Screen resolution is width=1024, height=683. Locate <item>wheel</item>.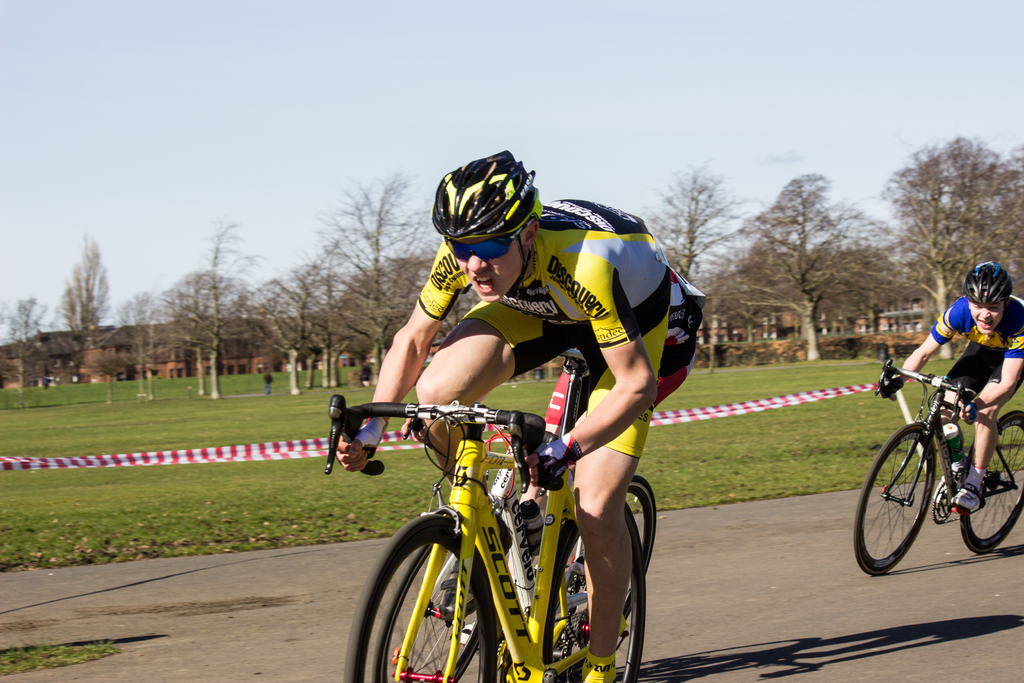
bbox=(558, 473, 658, 654).
